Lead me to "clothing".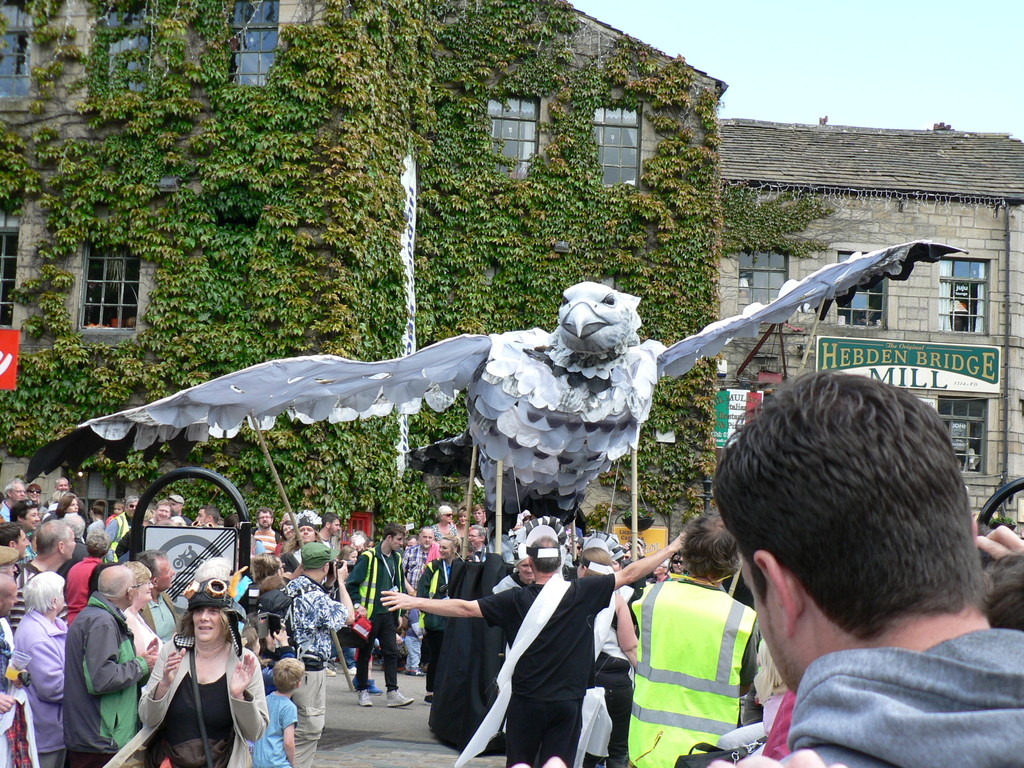
Lead to [left=431, top=515, right=465, bottom=543].
